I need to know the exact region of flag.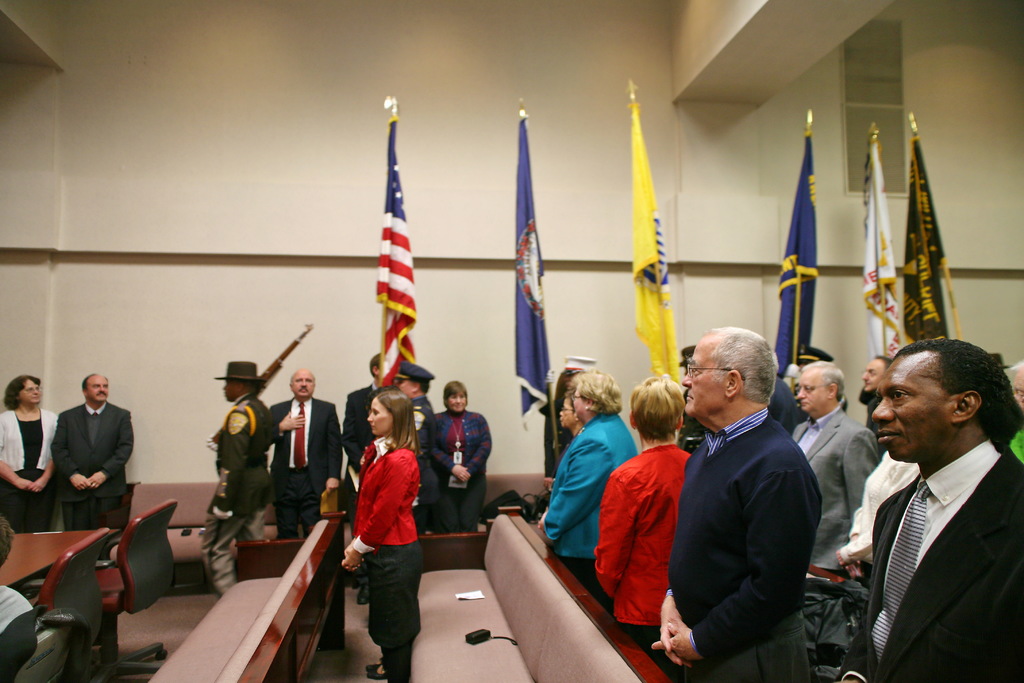
Region: detection(856, 142, 903, 391).
